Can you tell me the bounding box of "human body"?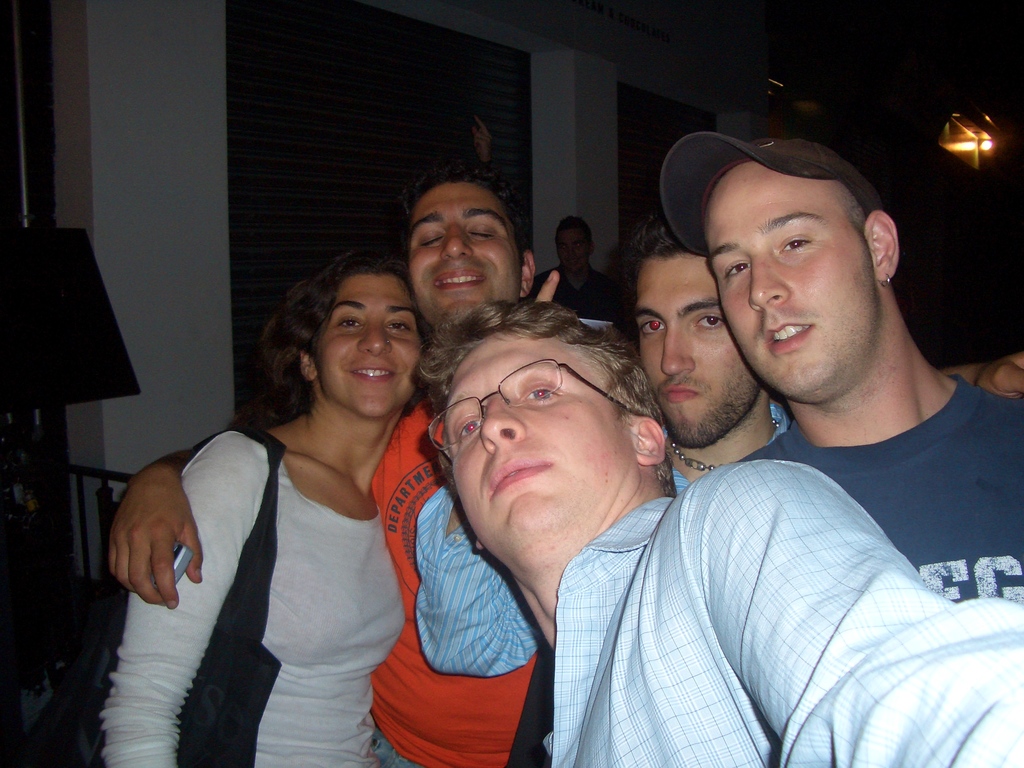
<box>409,286,1023,767</box>.
